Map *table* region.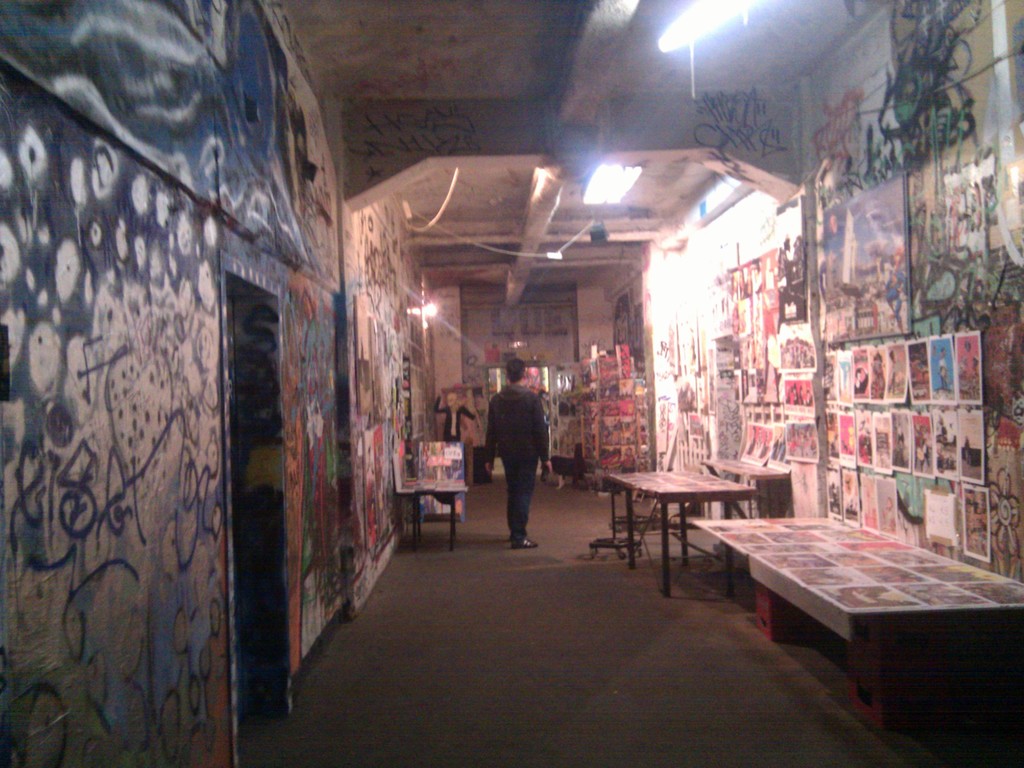
Mapped to pyautogui.locateOnScreen(594, 461, 781, 589).
